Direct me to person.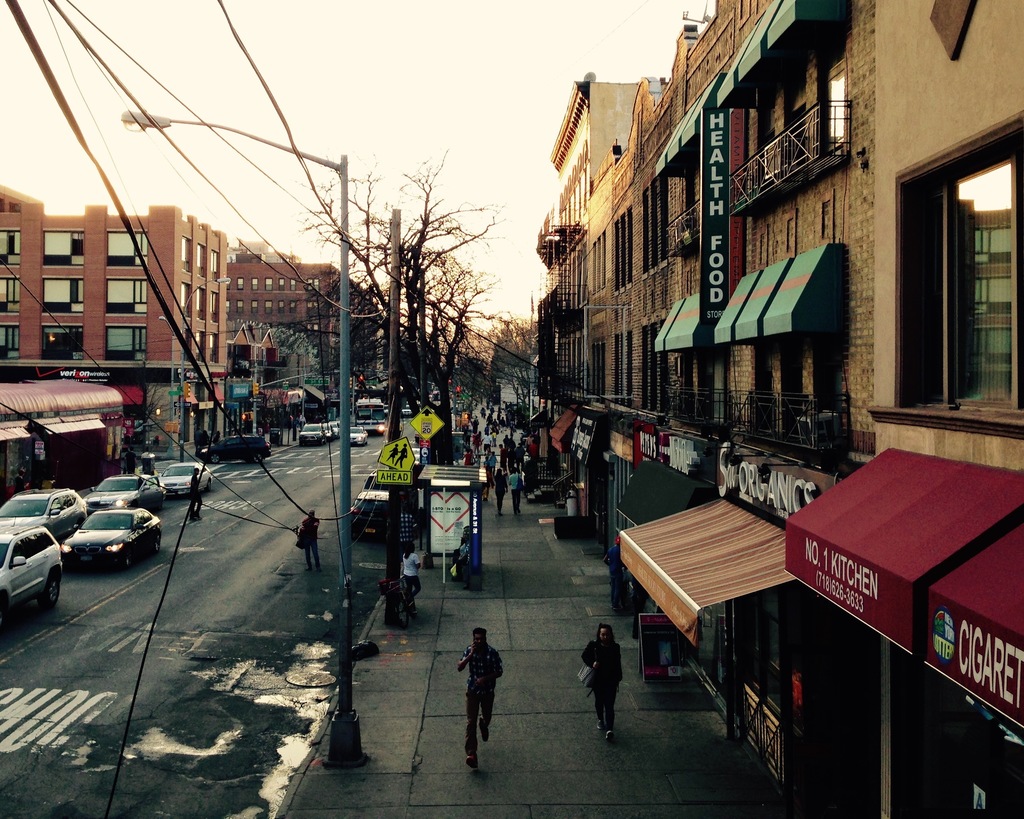
Direction: left=299, top=507, right=321, bottom=574.
